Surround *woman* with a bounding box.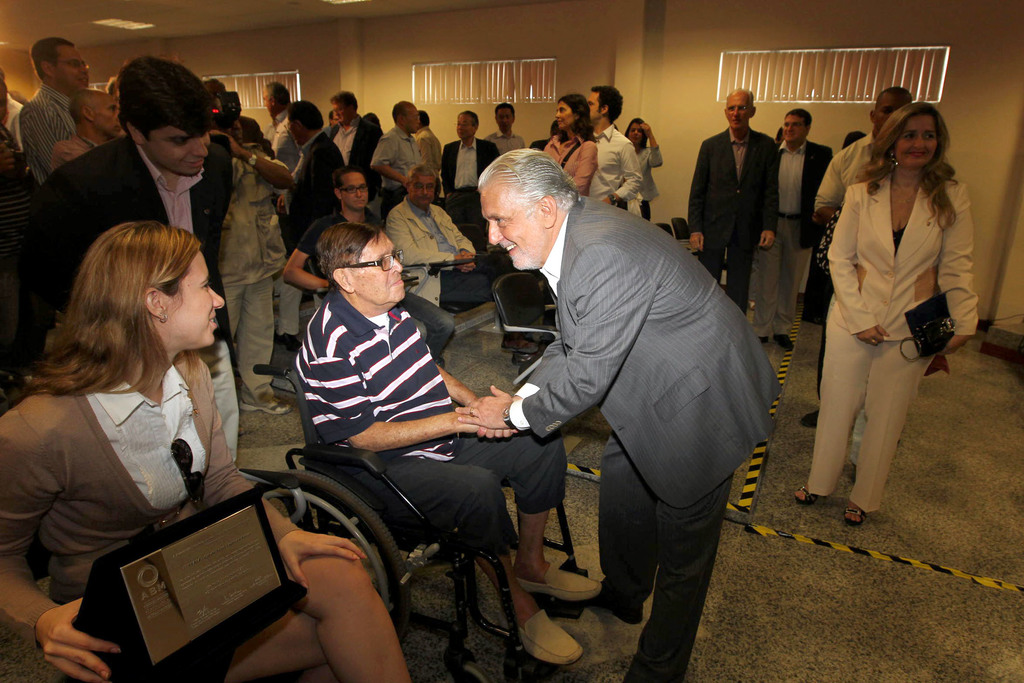
x1=0, y1=218, x2=417, y2=682.
